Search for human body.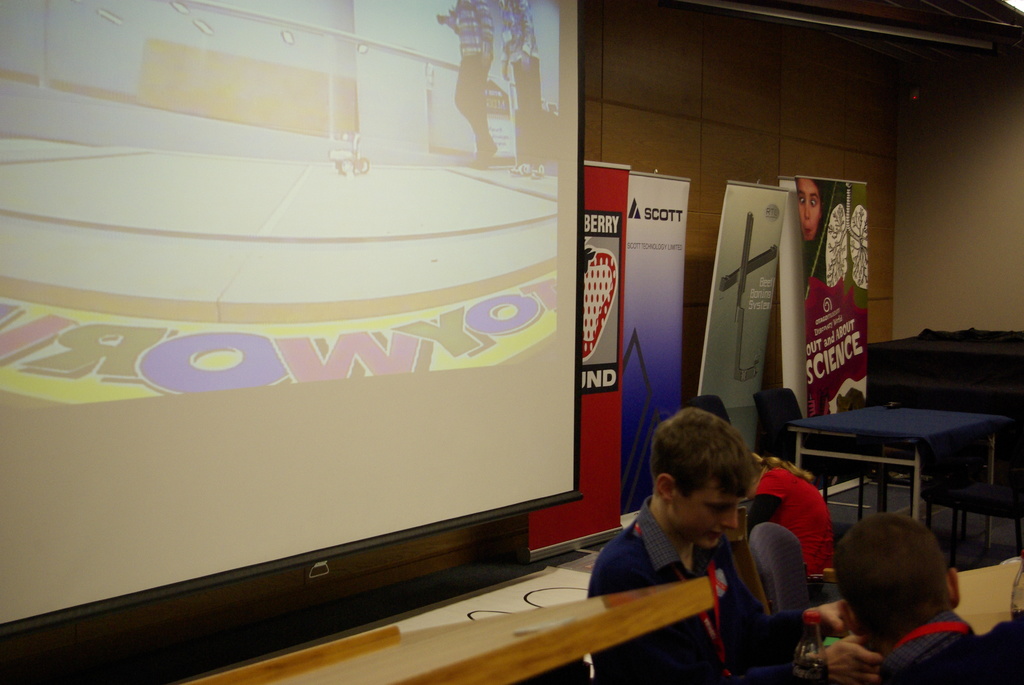
Found at x1=578, y1=434, x2=819, y2=677.
